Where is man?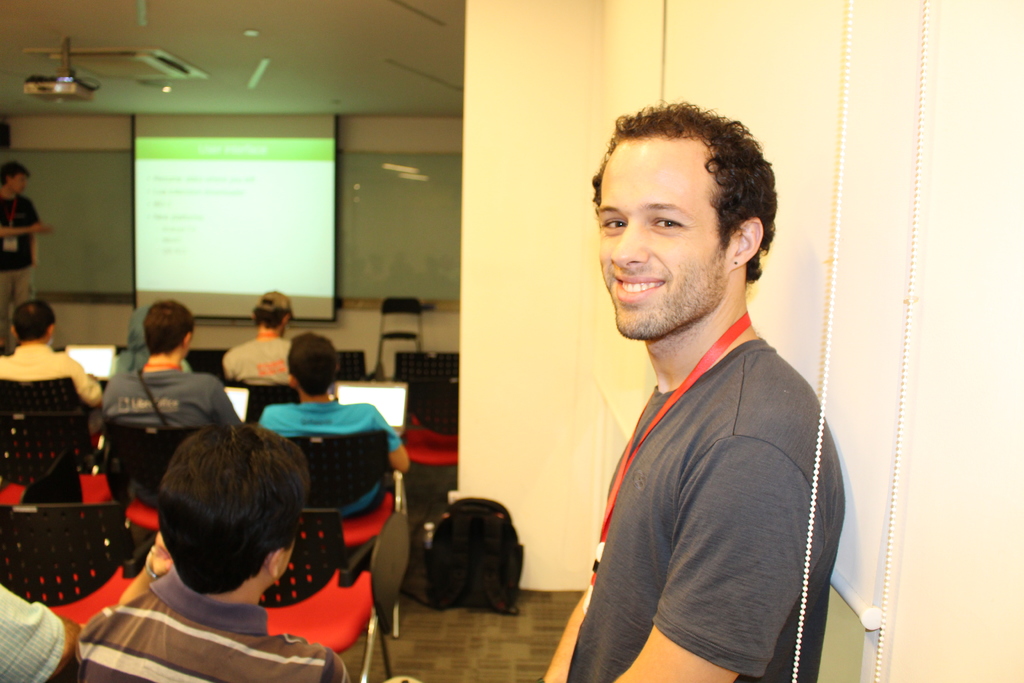
<bbox>0, 157, 52, 352</bbox>.
